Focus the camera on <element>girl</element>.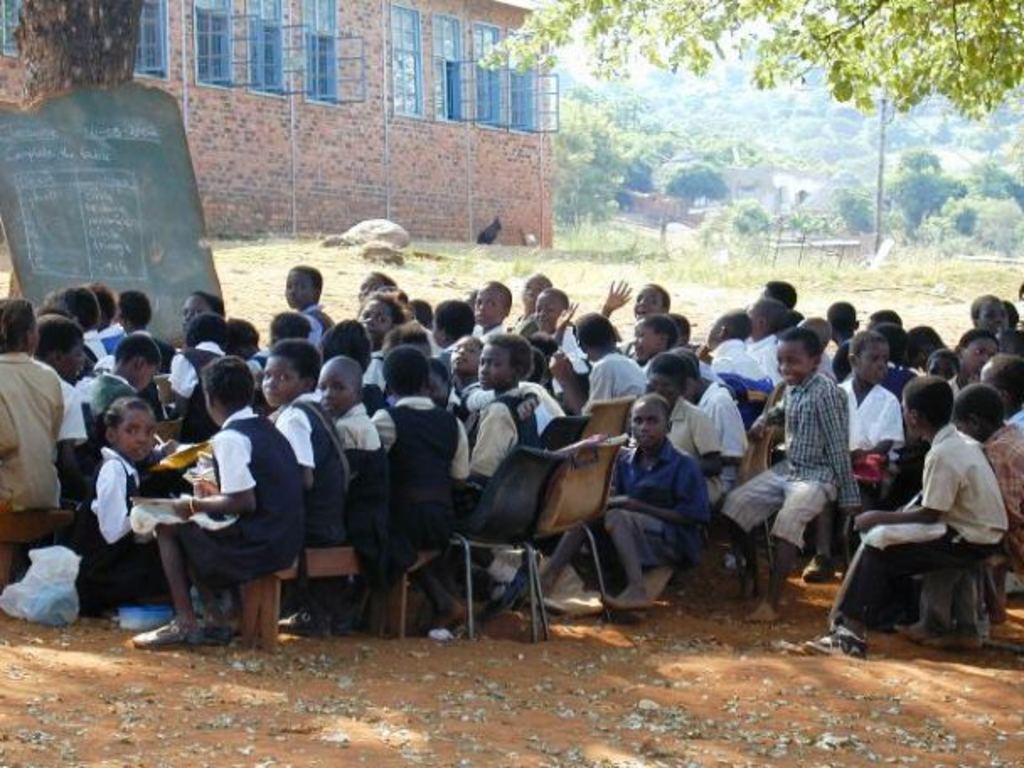
Focus region: rect(140, 355, 307, 650).
